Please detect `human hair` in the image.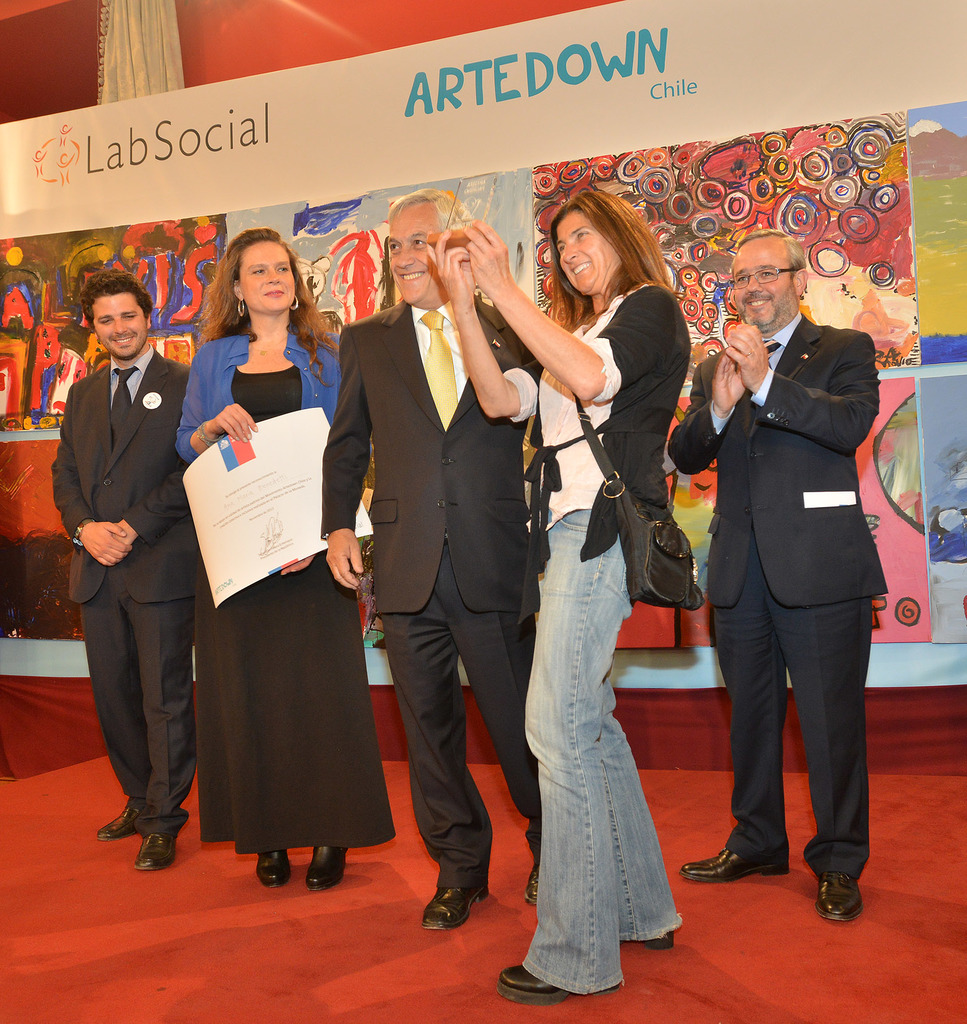
{"left": 82, "top": 271, "right": 152, "bottom": 332}.
